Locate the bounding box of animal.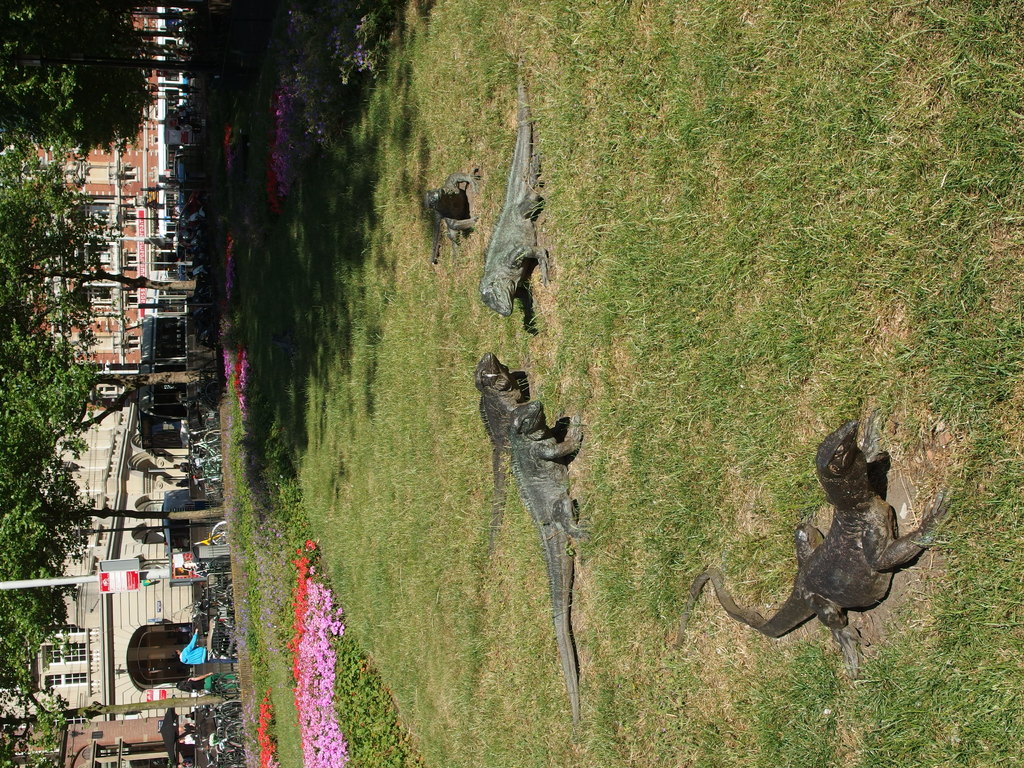
Bounding box: box=[509, 393, 585, 726].
